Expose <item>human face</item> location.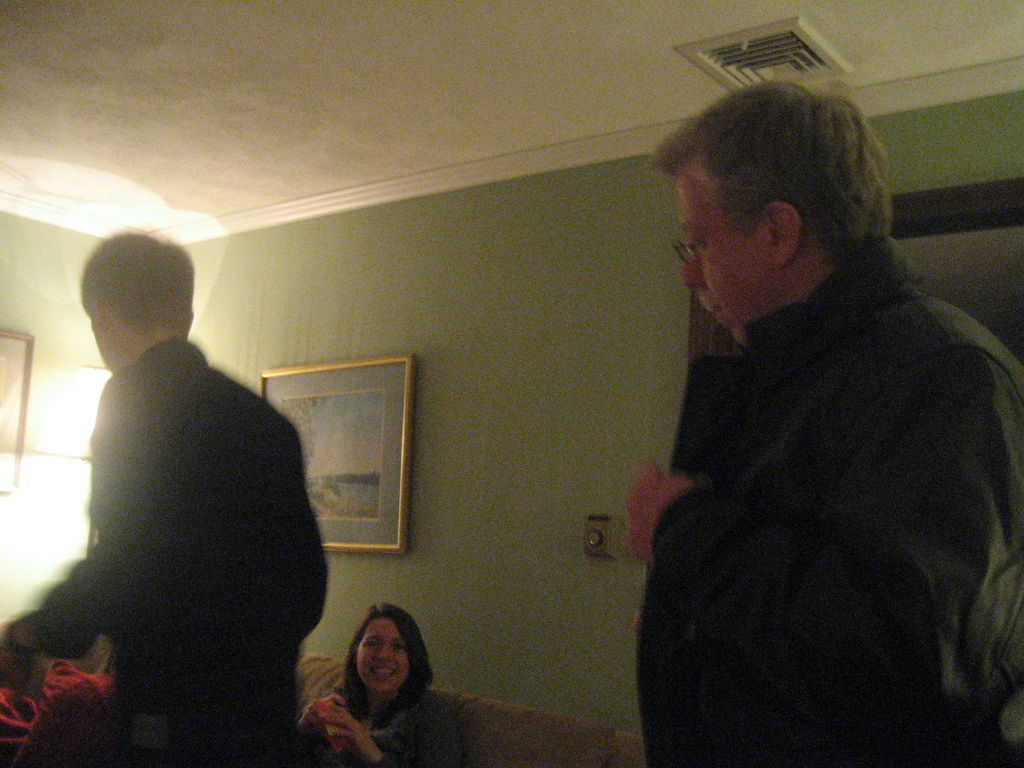
Exposed at 681:173:783:346.
